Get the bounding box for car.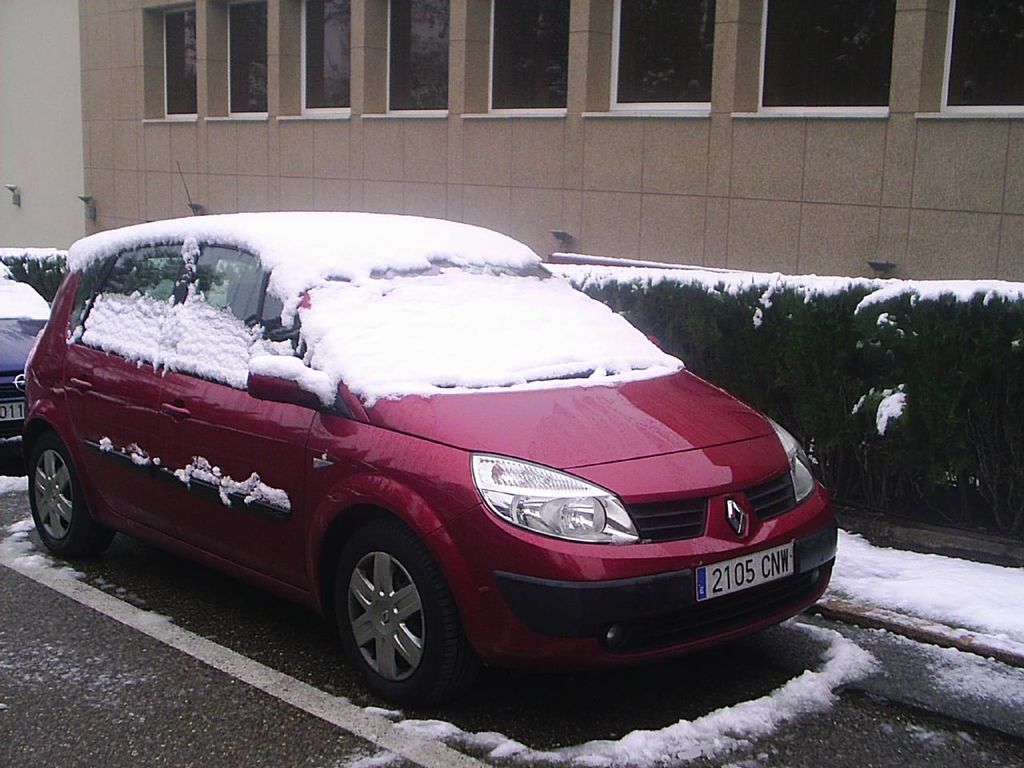
x1=0, y1=253, x2=50, y2=447.
